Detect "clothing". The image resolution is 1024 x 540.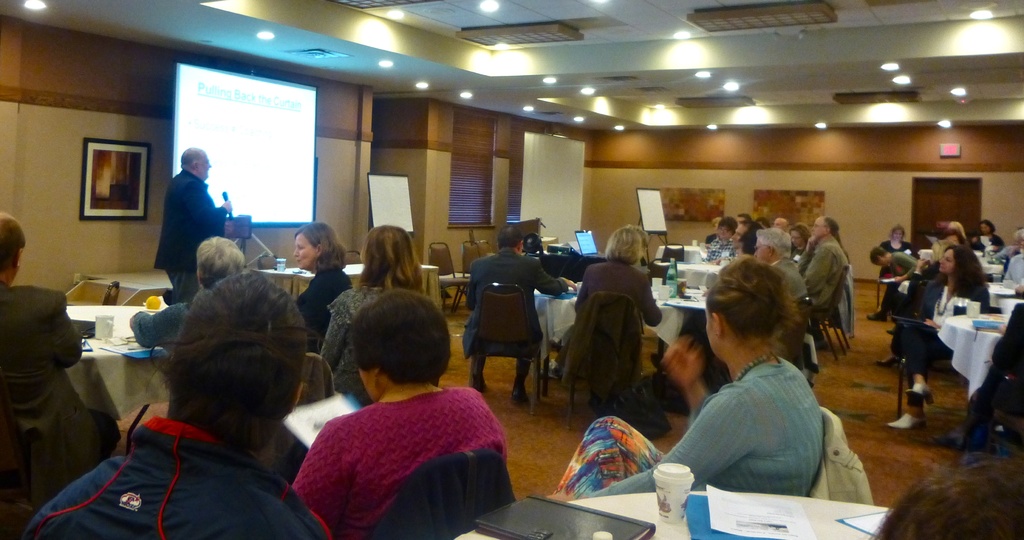
locate(460, 248, 570, 391).
